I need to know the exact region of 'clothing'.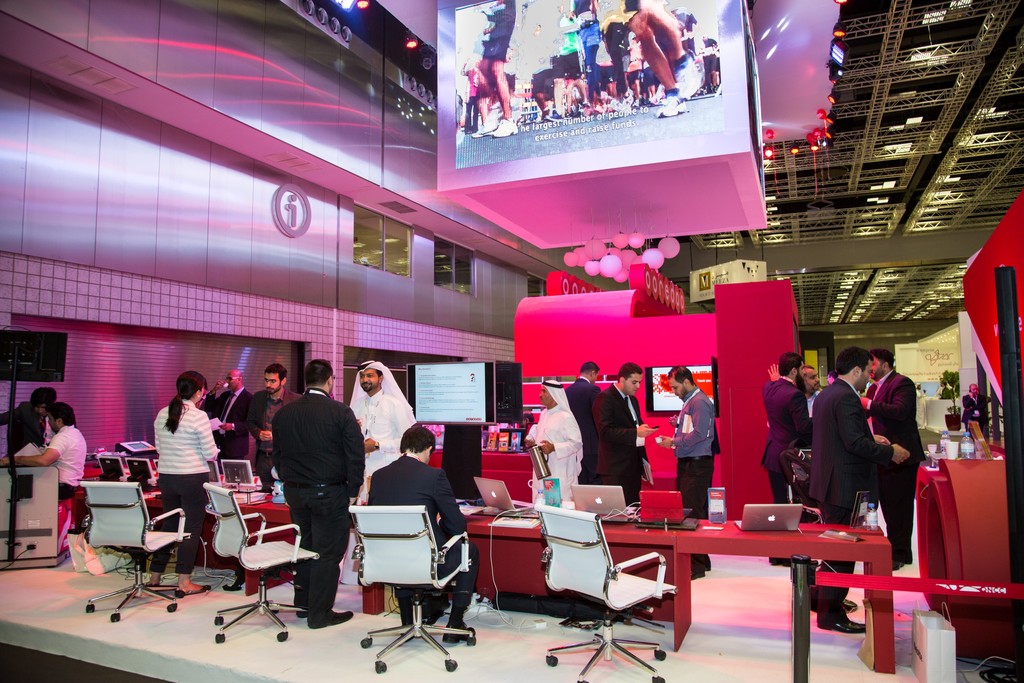
Region: BBox(804, 374, 897, 625).
